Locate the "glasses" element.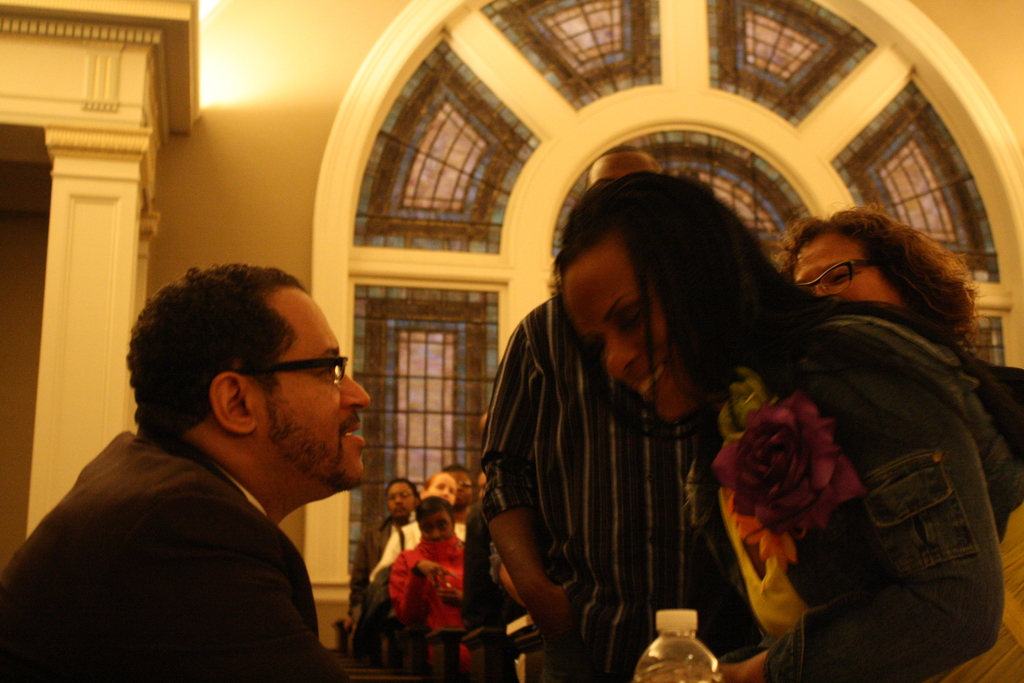
Element bbox: x1=390, y1=489, x2=413, y2=502.
